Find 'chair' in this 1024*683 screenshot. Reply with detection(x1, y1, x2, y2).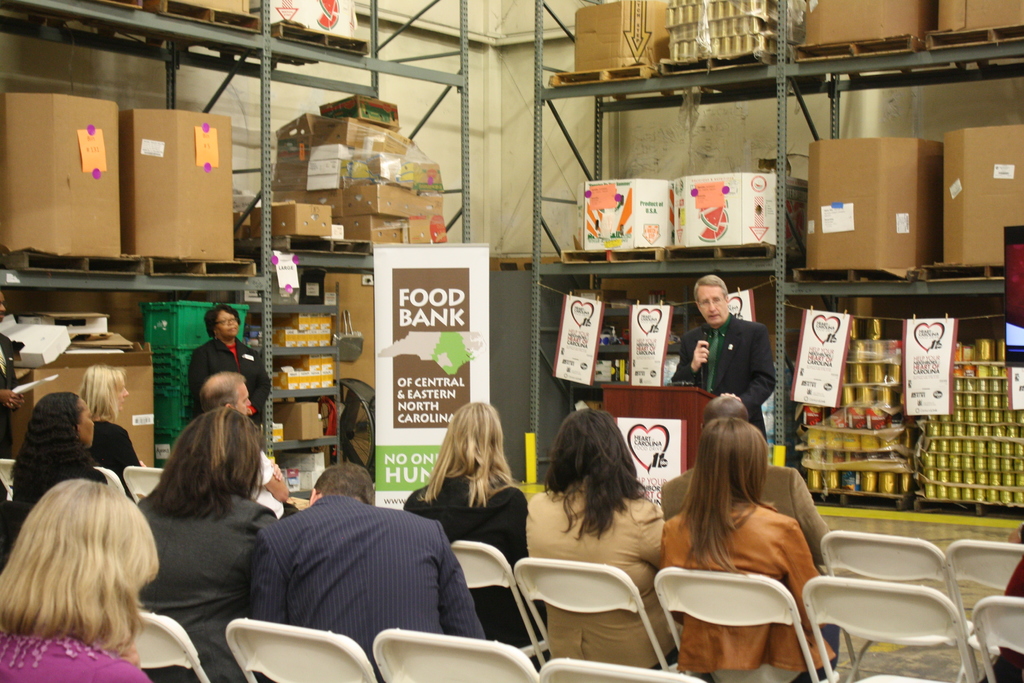
detection(447, 537, 550, 664).
